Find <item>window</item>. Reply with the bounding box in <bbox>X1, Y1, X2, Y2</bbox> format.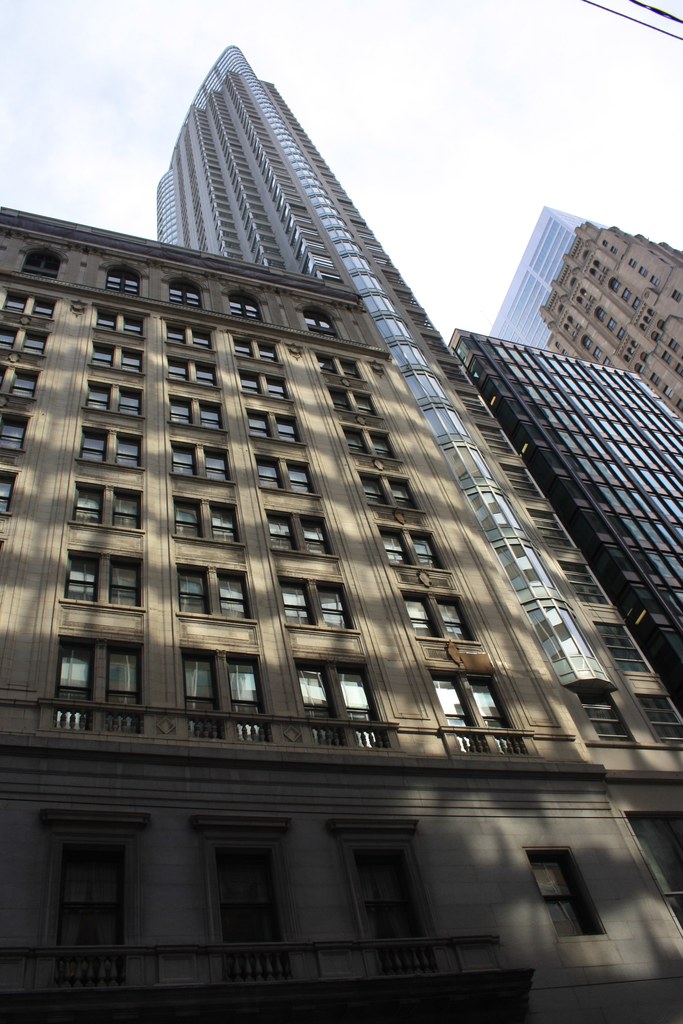
<bbox>333, 383, 377, 419</bbox>.
